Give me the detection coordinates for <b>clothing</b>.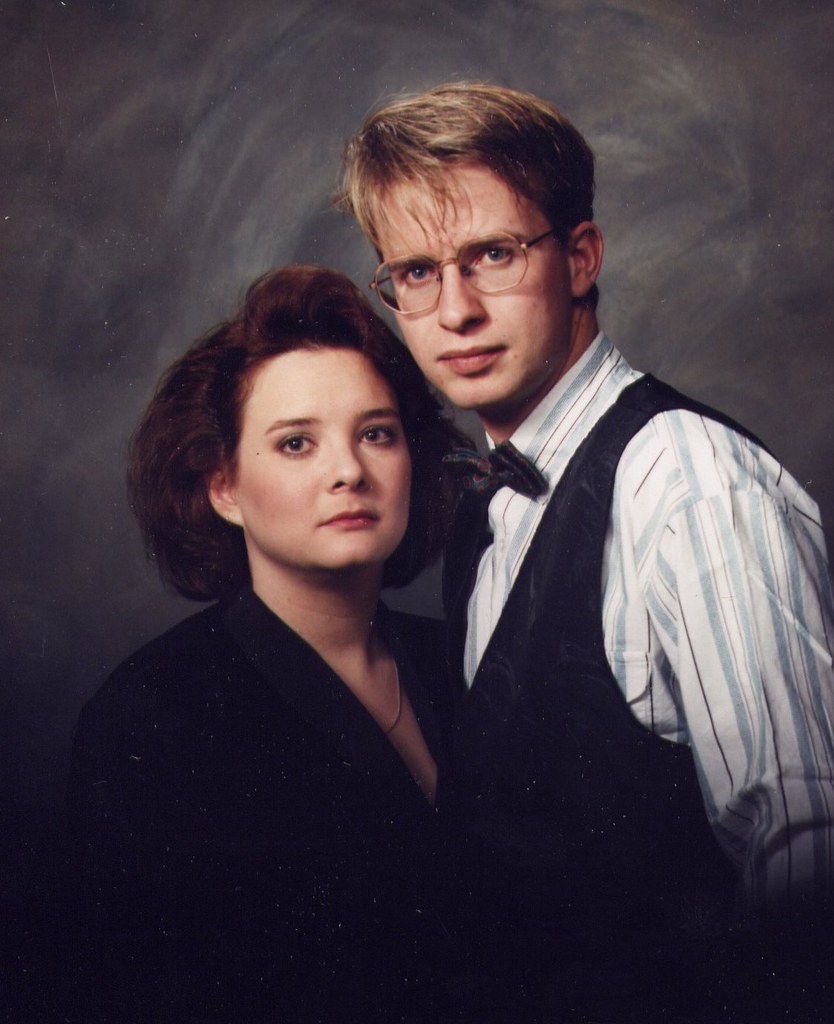
select_region(83, 474, 496, 881).
